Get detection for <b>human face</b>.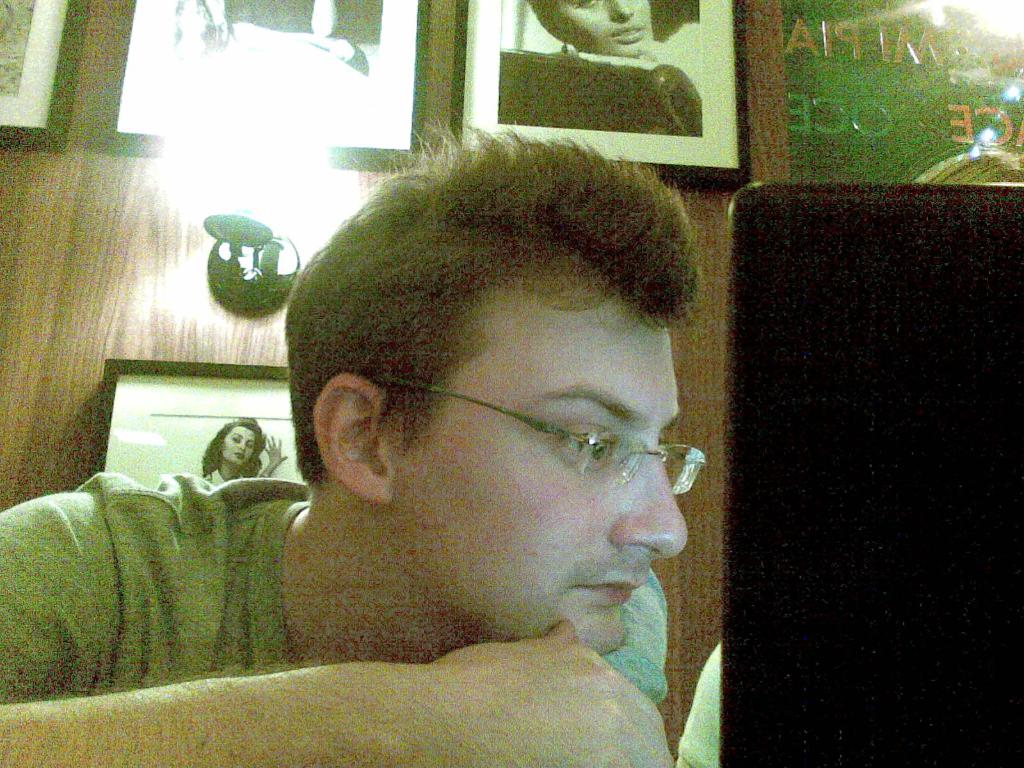
Detection: x1=220 y1=424 x2=256 y2=466.
